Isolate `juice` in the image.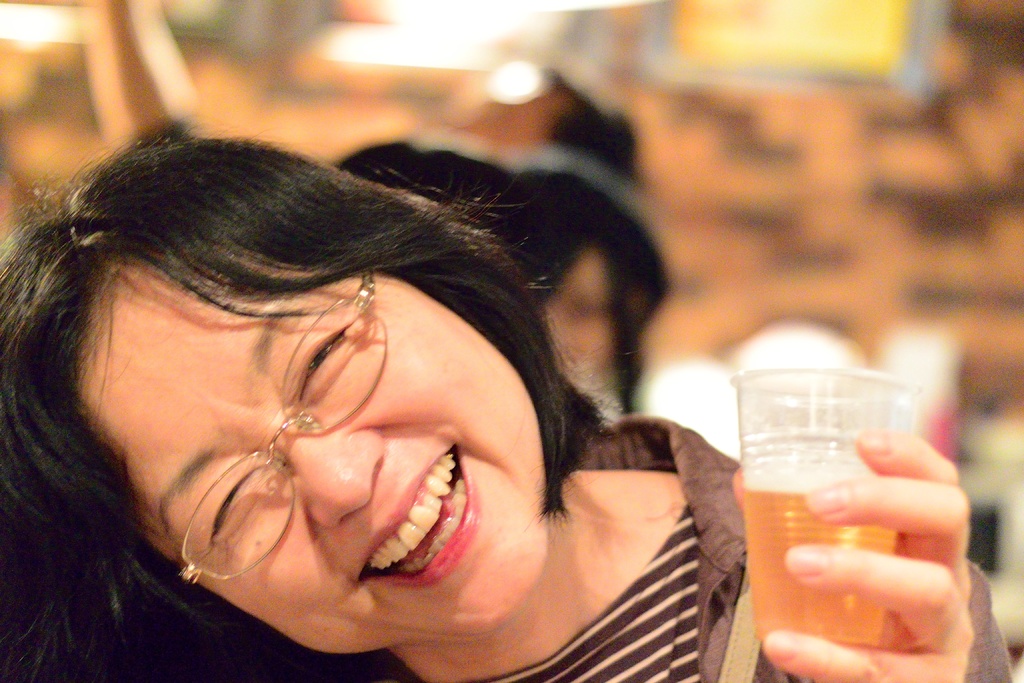
Isolated region: crop(743, 459, 900, 641).
